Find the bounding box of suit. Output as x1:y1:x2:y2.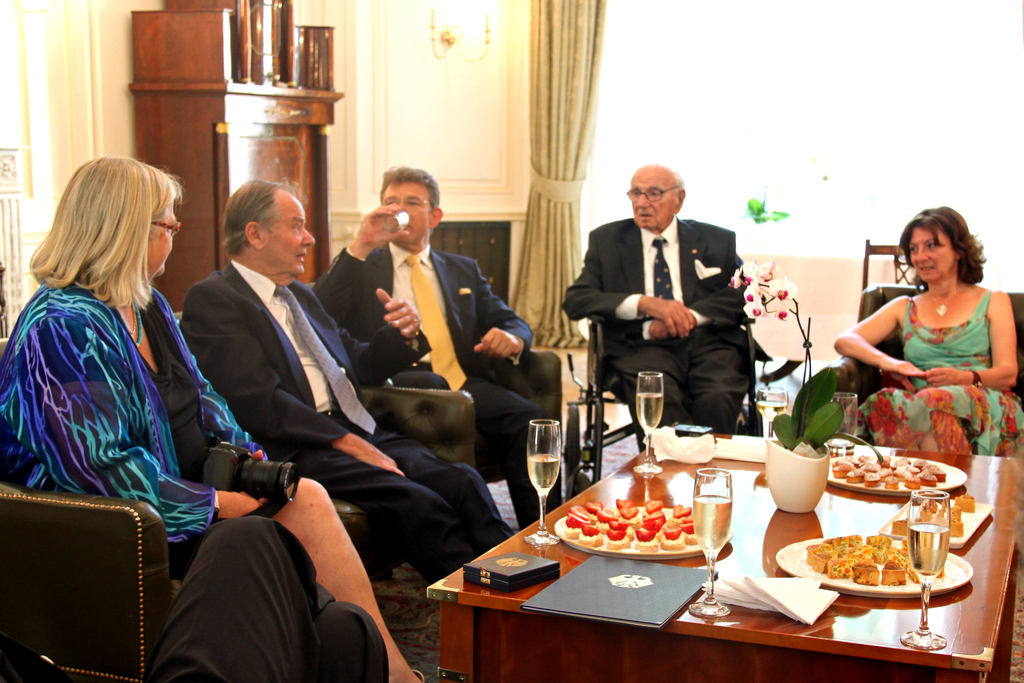
303:240:543:531.
